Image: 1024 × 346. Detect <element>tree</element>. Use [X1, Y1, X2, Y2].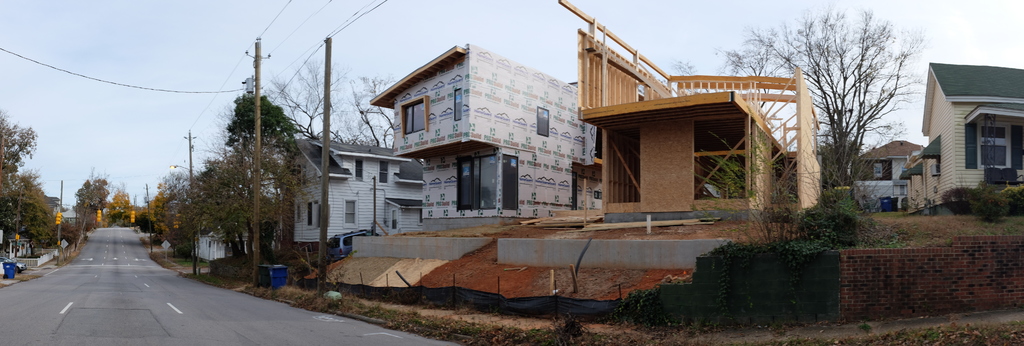
[260, 53, 394, 148].
